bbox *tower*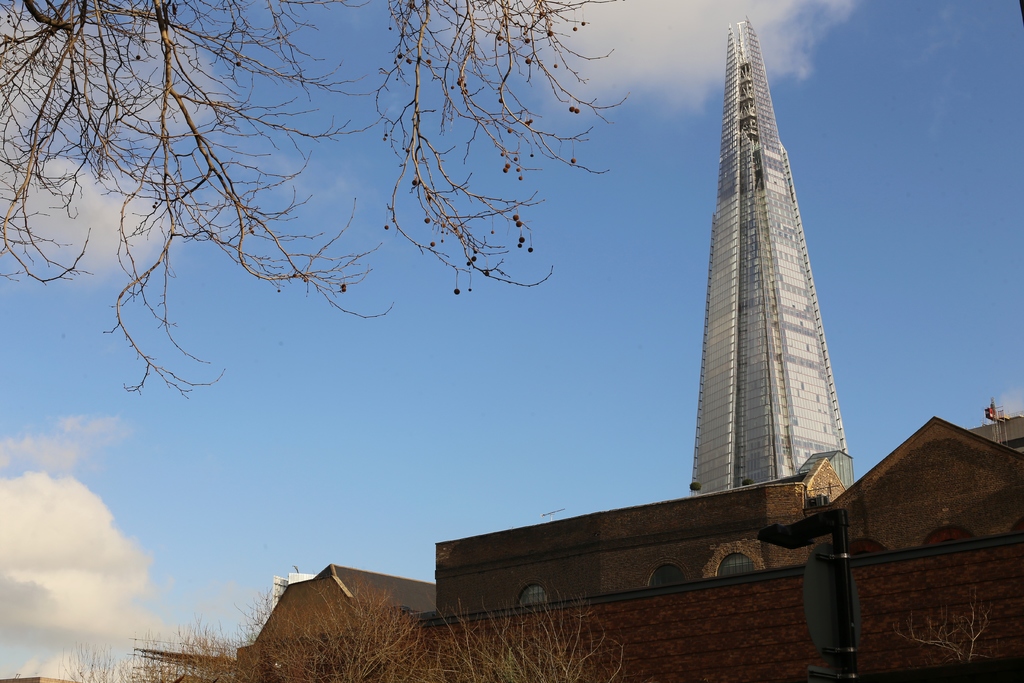
668 24 879 507
